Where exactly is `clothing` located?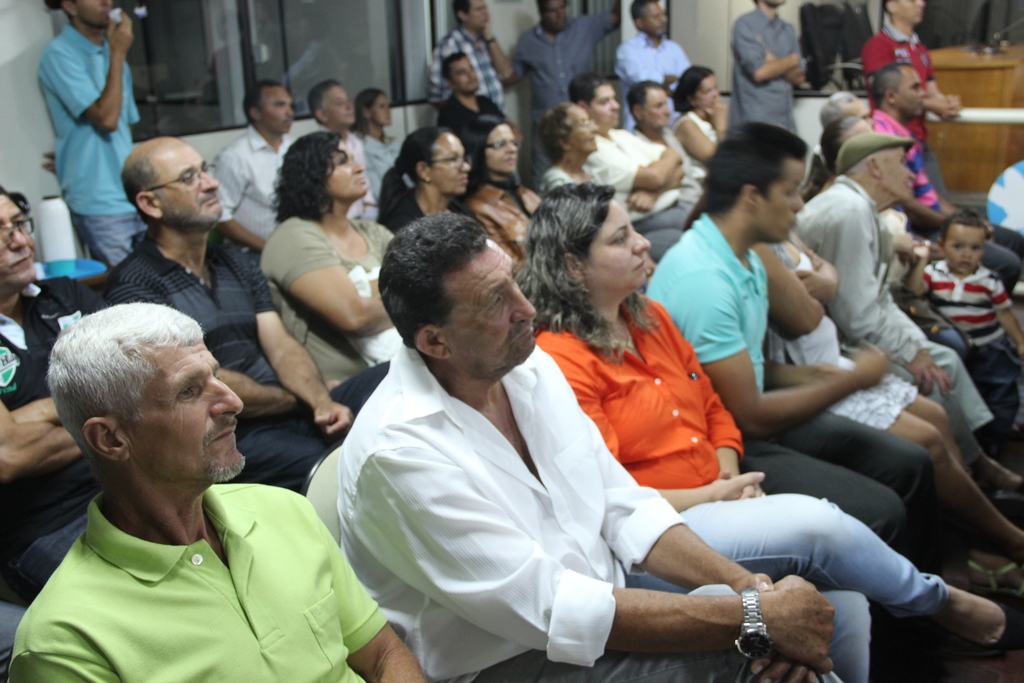
Its bounding box is rect(0, 289, 114, 599).
